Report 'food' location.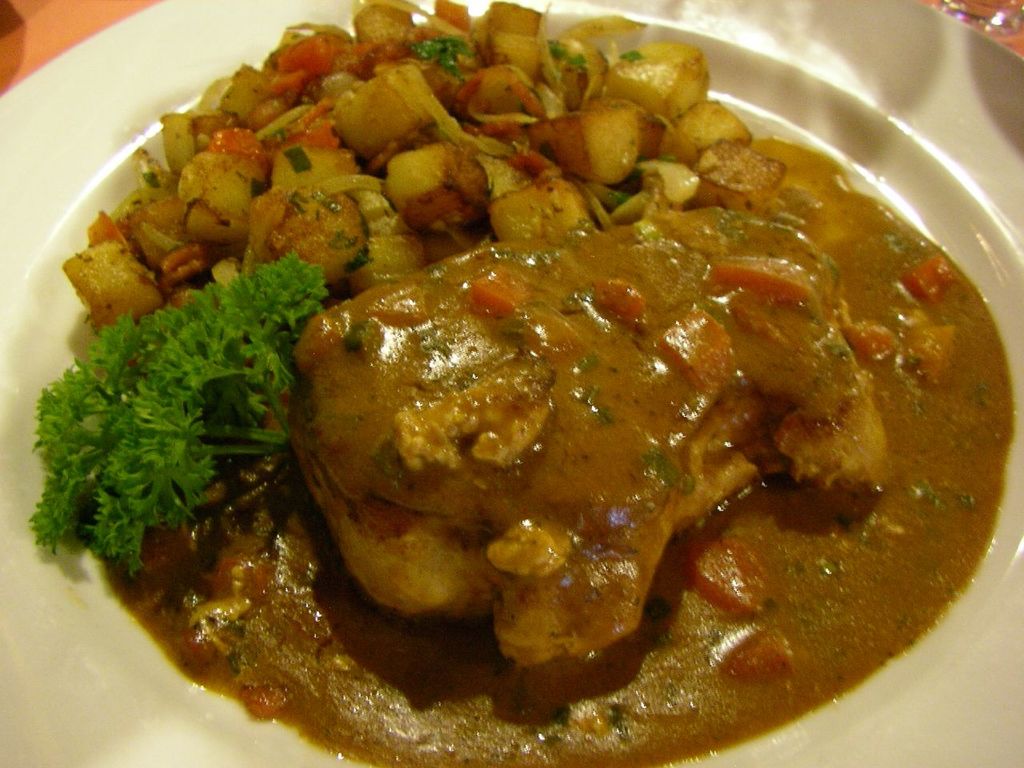
Report: locate(32, 0, 1018, 767).
